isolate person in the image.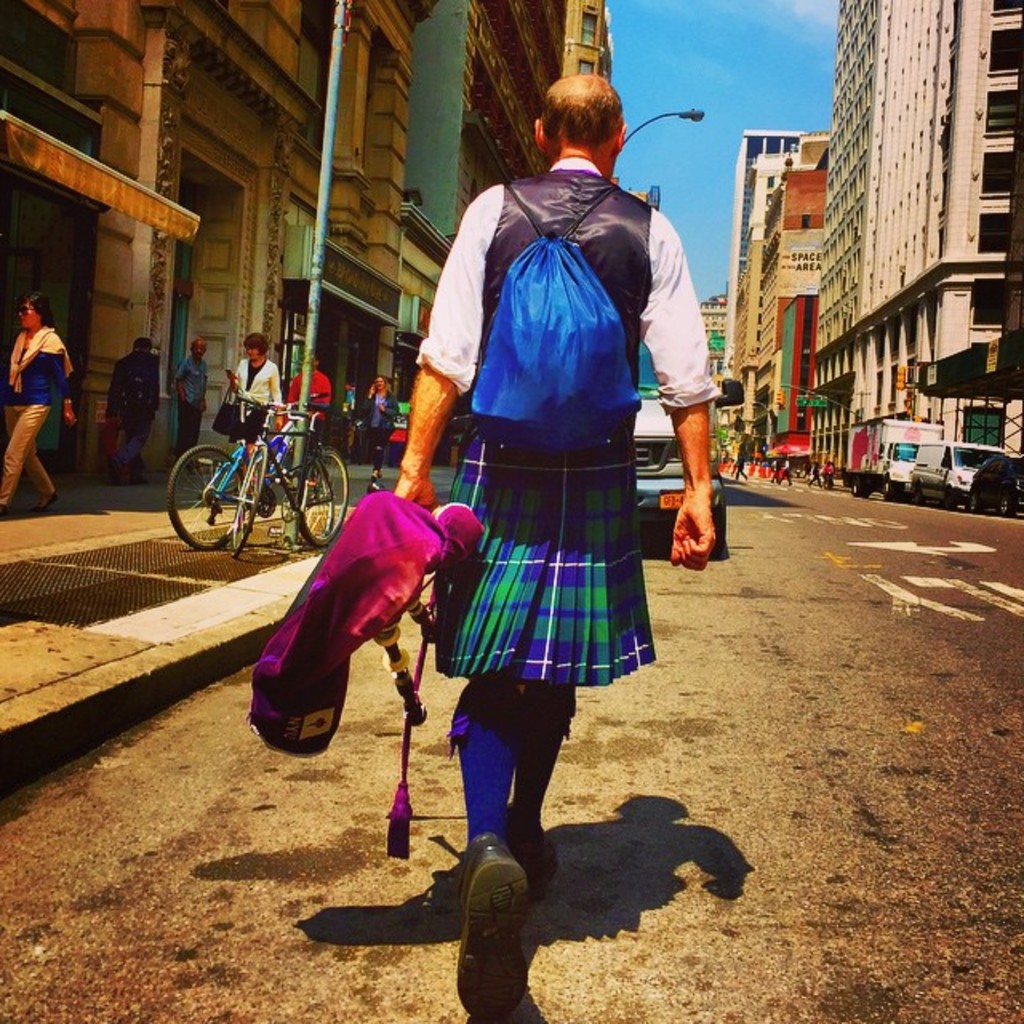
Isolated region: box(0, 290, 77, 515).
